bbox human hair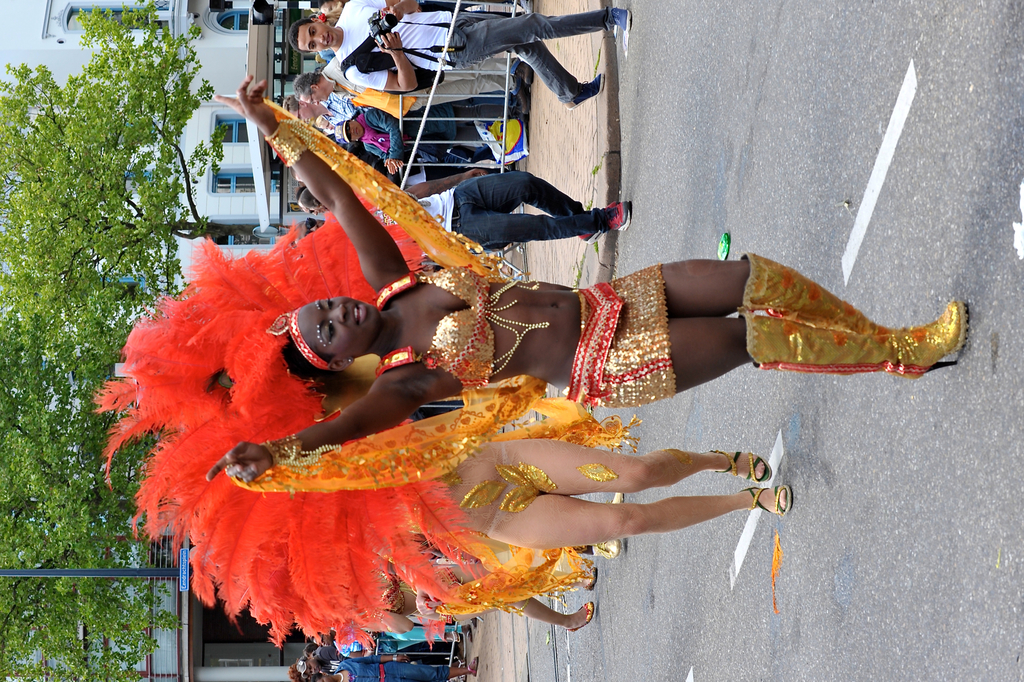
{"left": 292, "top": 73, "right": 320, "bottom": 95}
